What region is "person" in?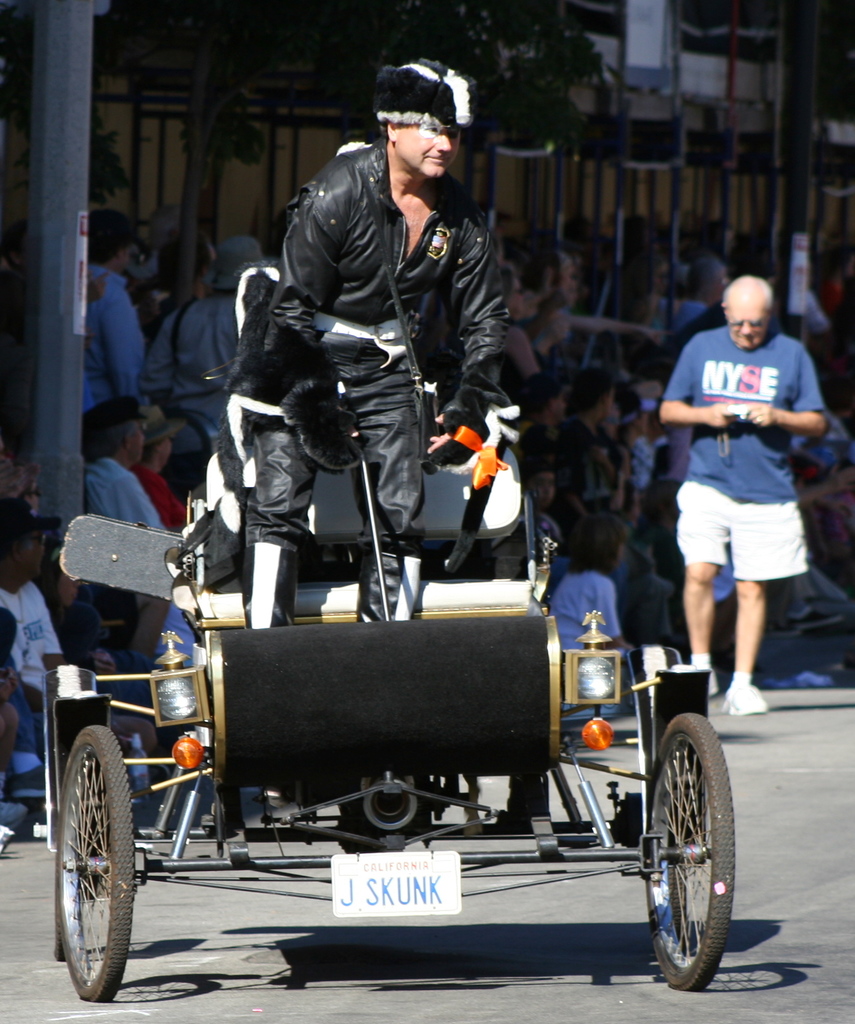
box=[517, 367, 566, 479].
